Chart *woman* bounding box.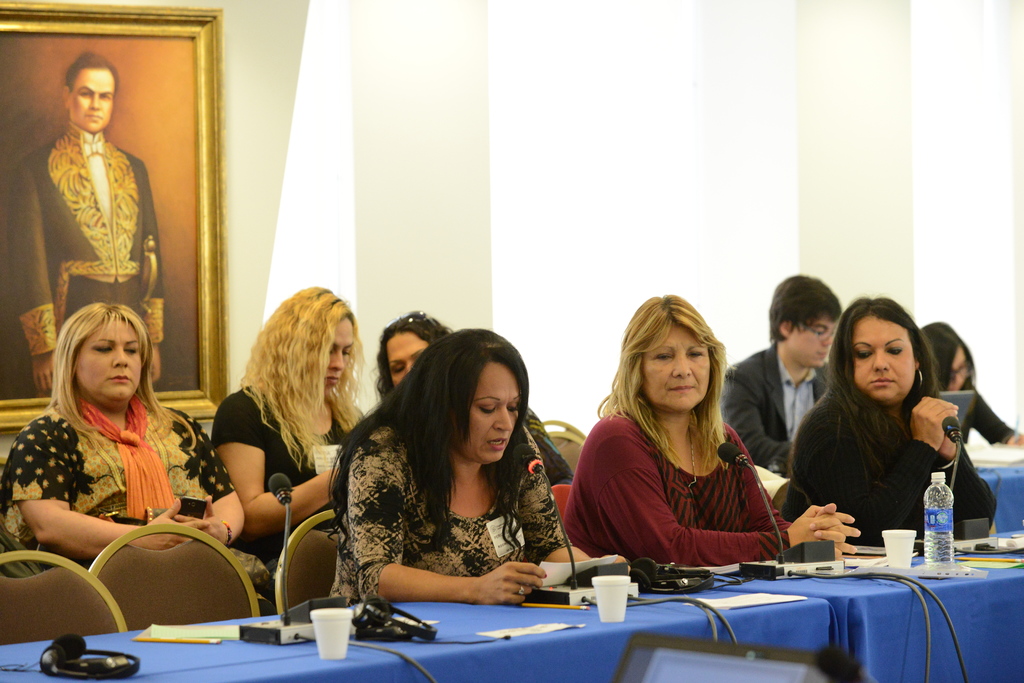
Charted: l=1, t=301, r=246, b=570.
